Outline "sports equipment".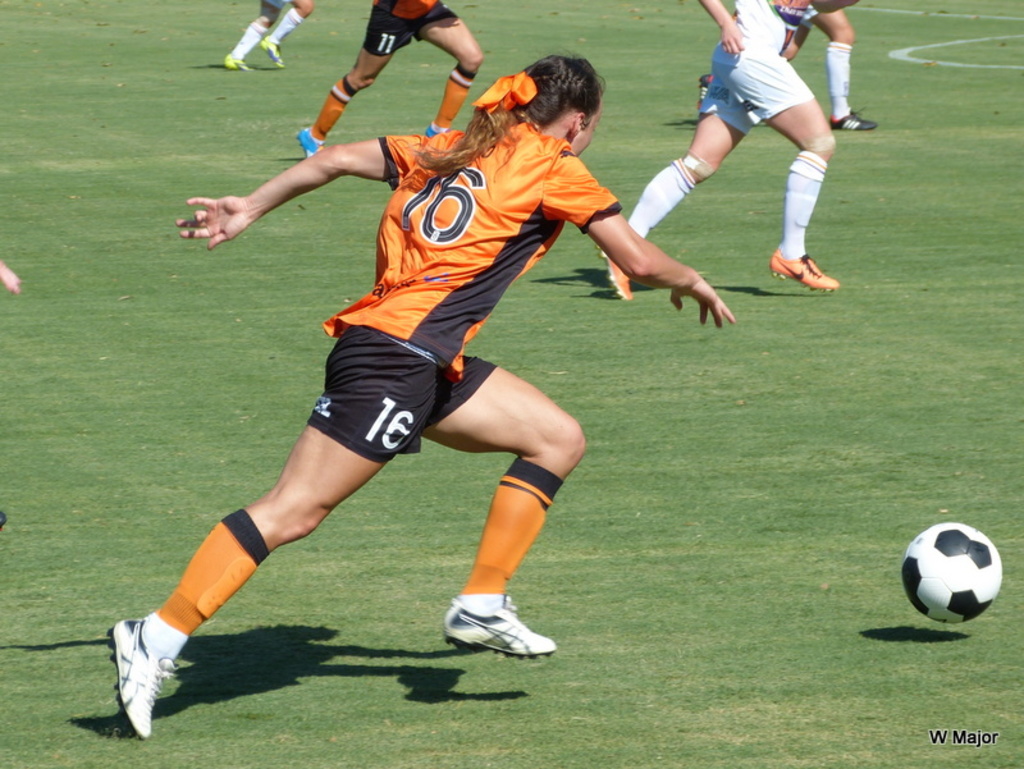
Outline: <bbox>901, 519, 1004, 621</bbox>.
